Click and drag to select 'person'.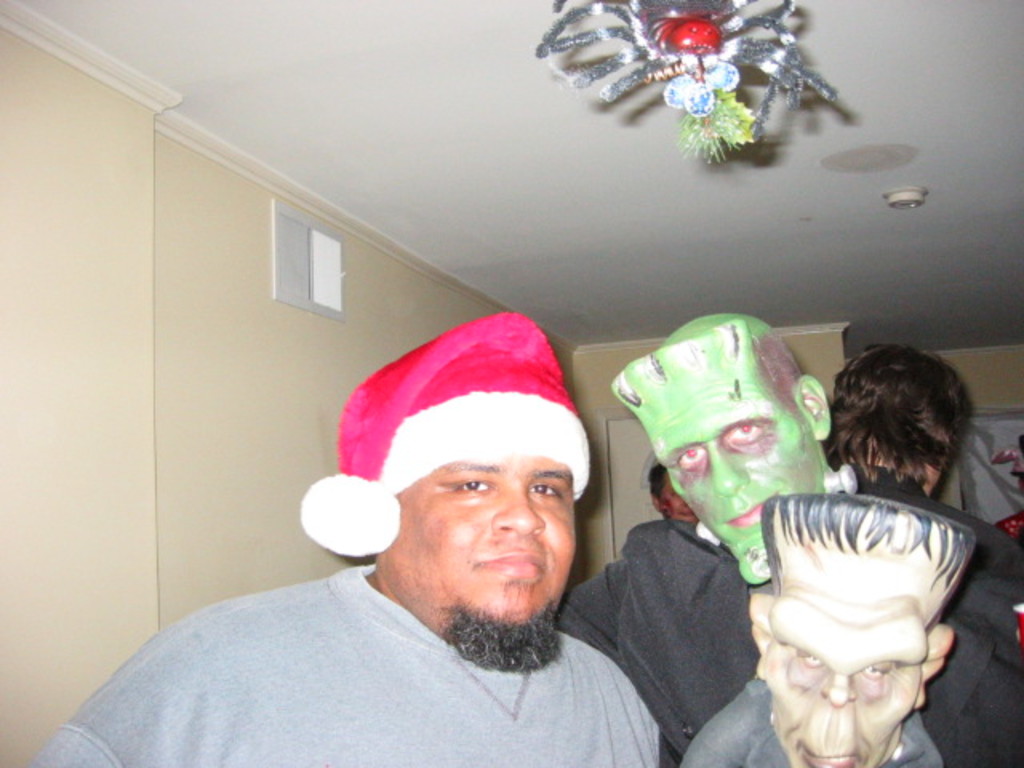
Selection: rect(670, 493, 987, 760).
